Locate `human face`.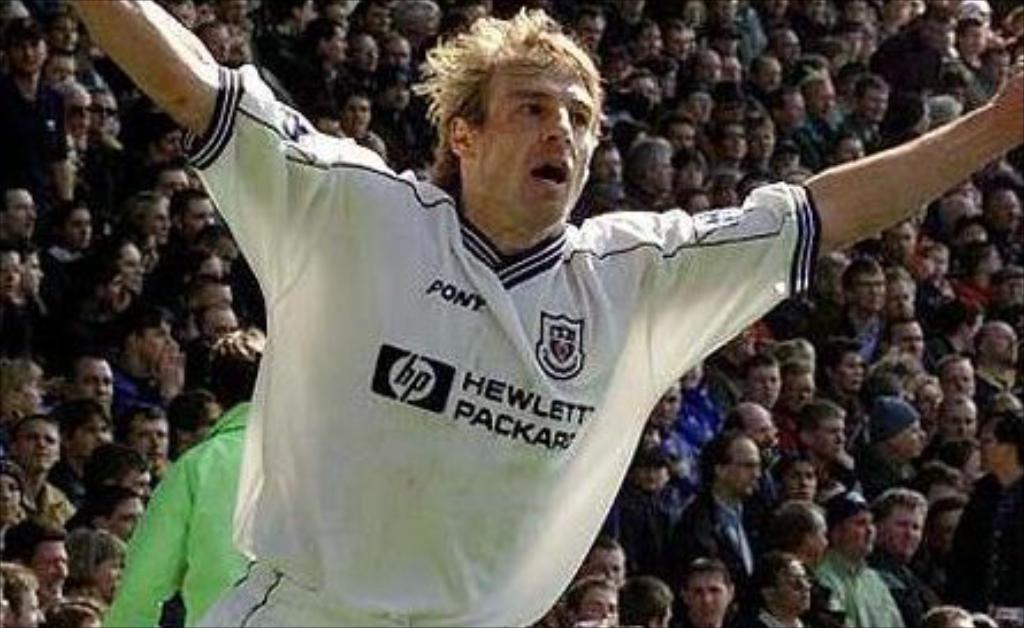
Bounding box: (x1=718, y1=124, x2=746, y2=156).
